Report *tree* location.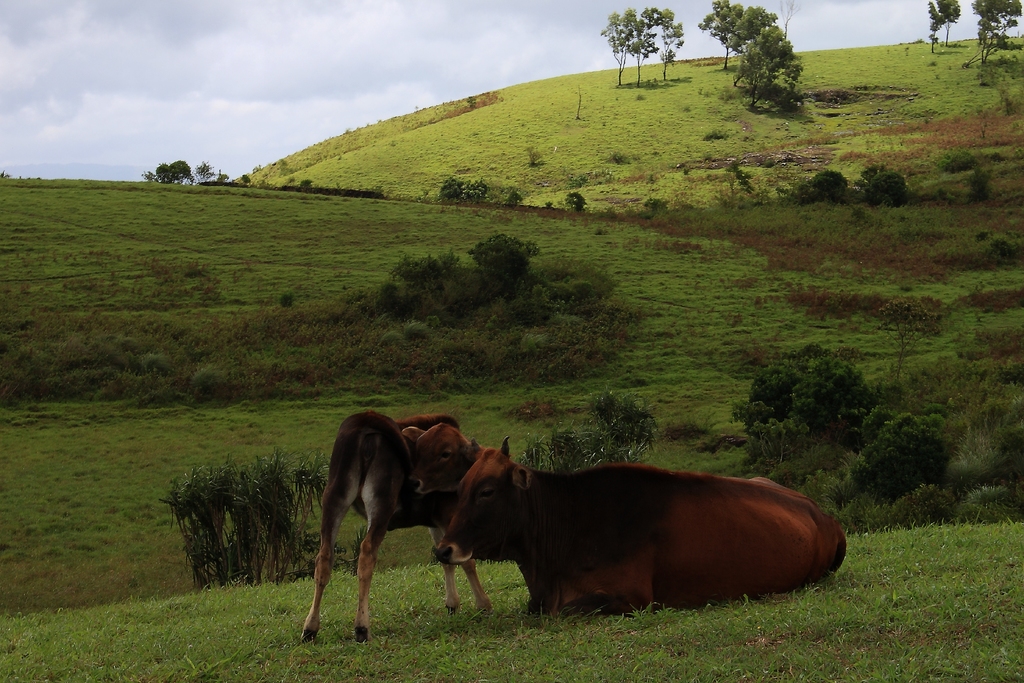
Report: crop(145, 145, 214, 195).
